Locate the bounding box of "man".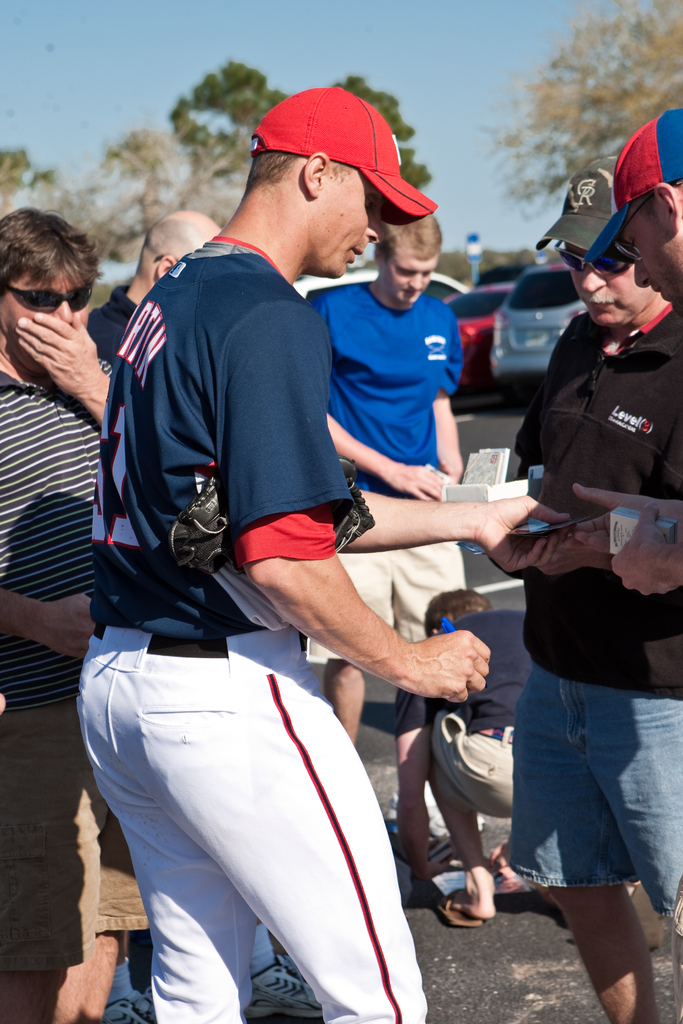
Bounding box: box=[588, 101, 682, 594].
